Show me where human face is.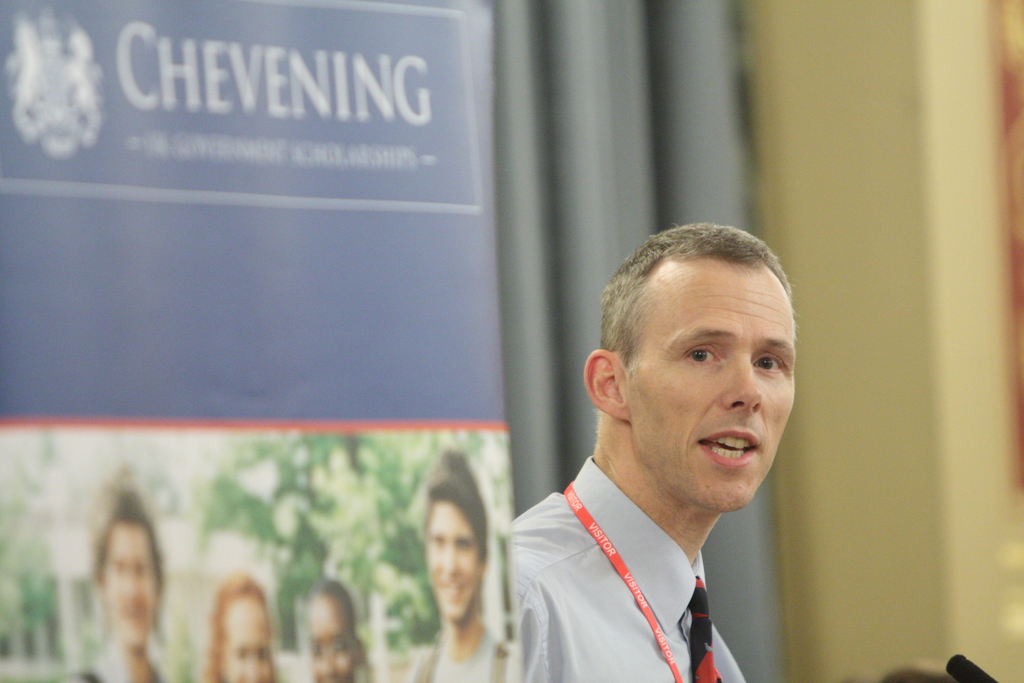
human face is at left=218, top=600, right=269, bottom=682.
